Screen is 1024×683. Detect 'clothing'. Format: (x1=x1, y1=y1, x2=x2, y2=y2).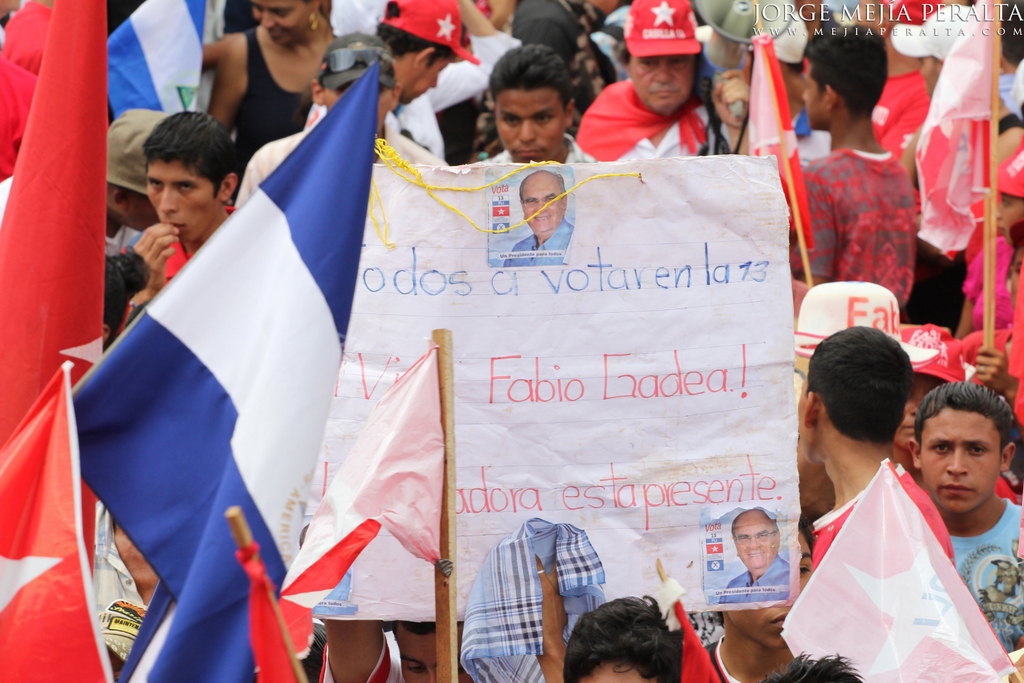
(x1=102, y1=222, x2=132, y2=262).
